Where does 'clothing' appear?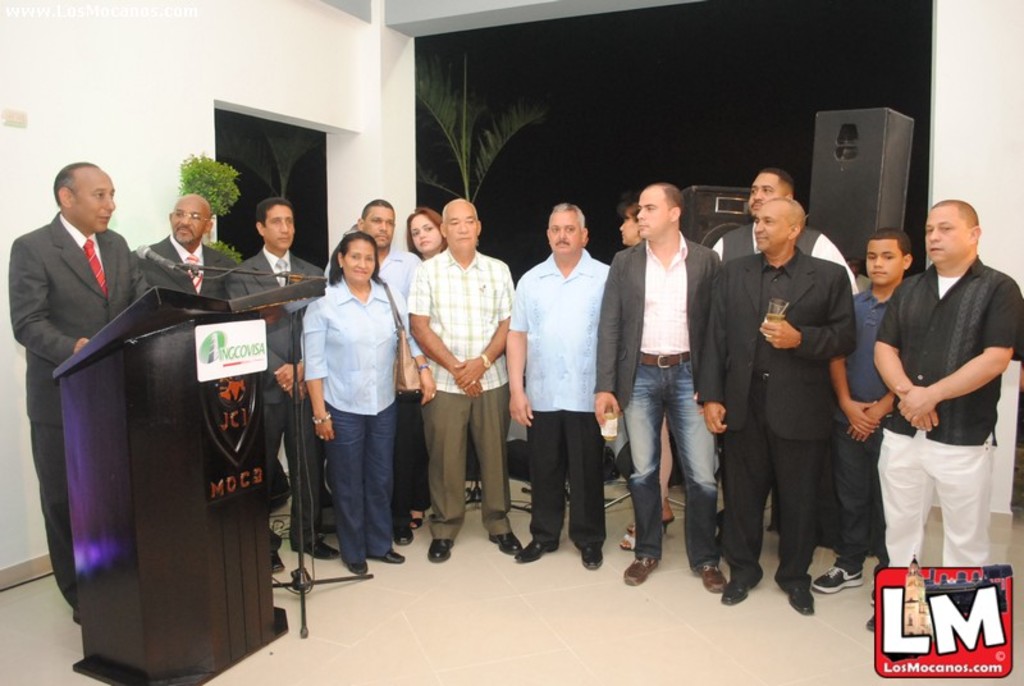
Appears at <box>842,288,899,566</box>.
